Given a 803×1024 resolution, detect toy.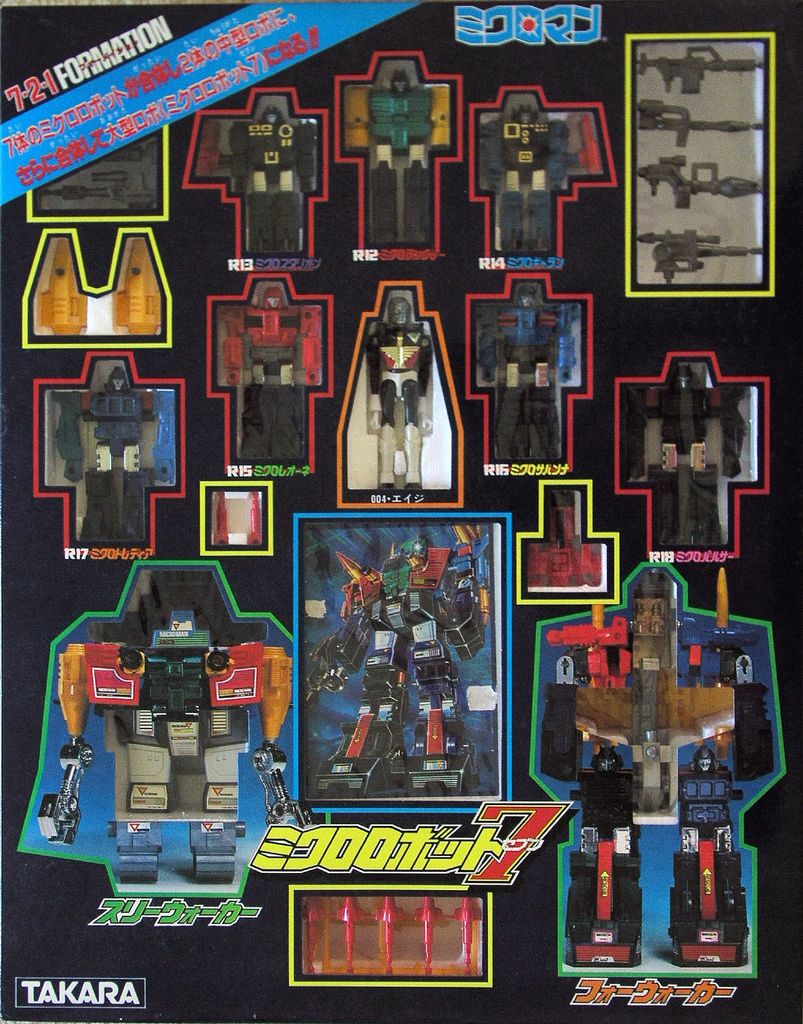
bbox=[628, 40, 756, 101].
